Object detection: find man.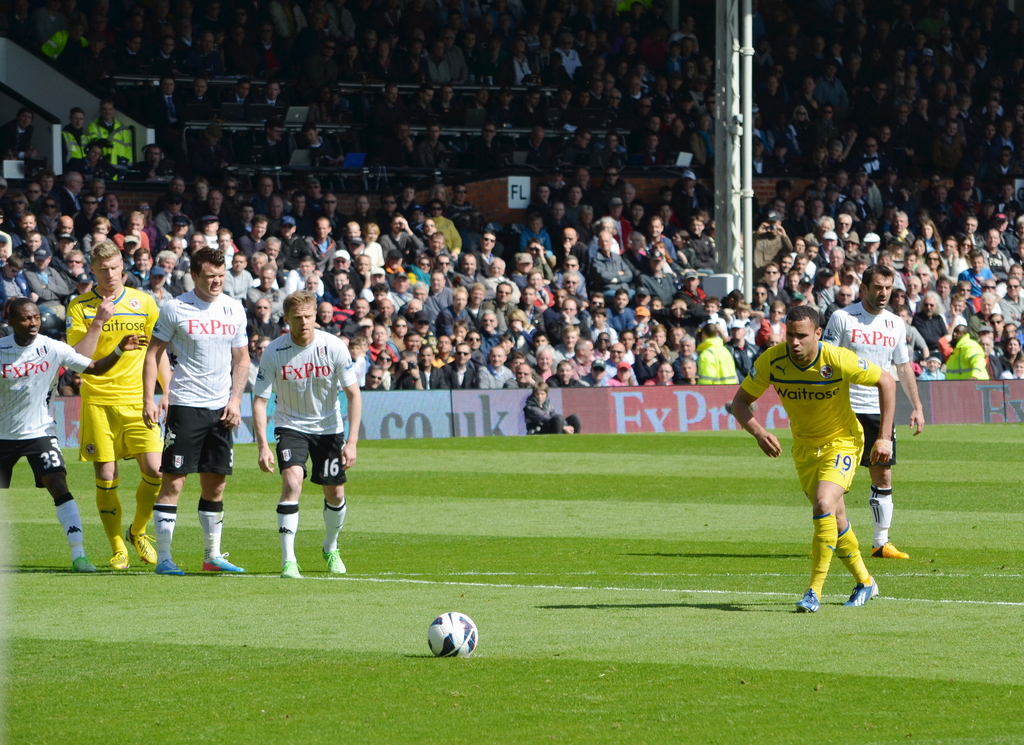
Rect(298, 122, 344, 164).
